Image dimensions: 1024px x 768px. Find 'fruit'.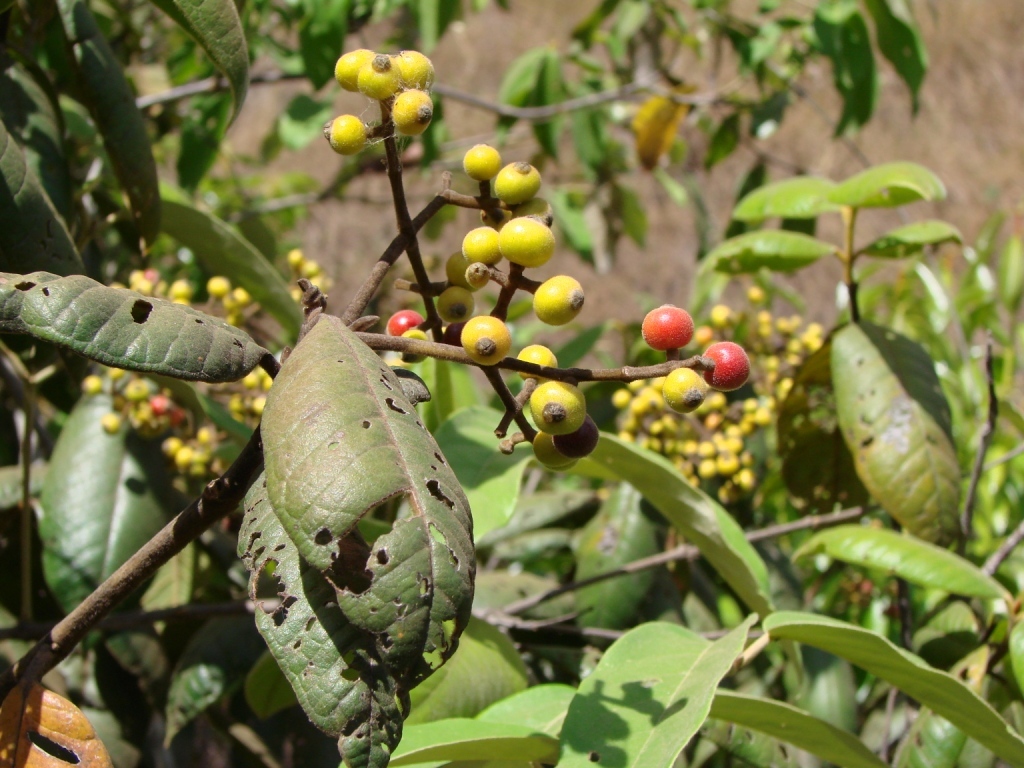
select_region(696, 342, 750, 389).
